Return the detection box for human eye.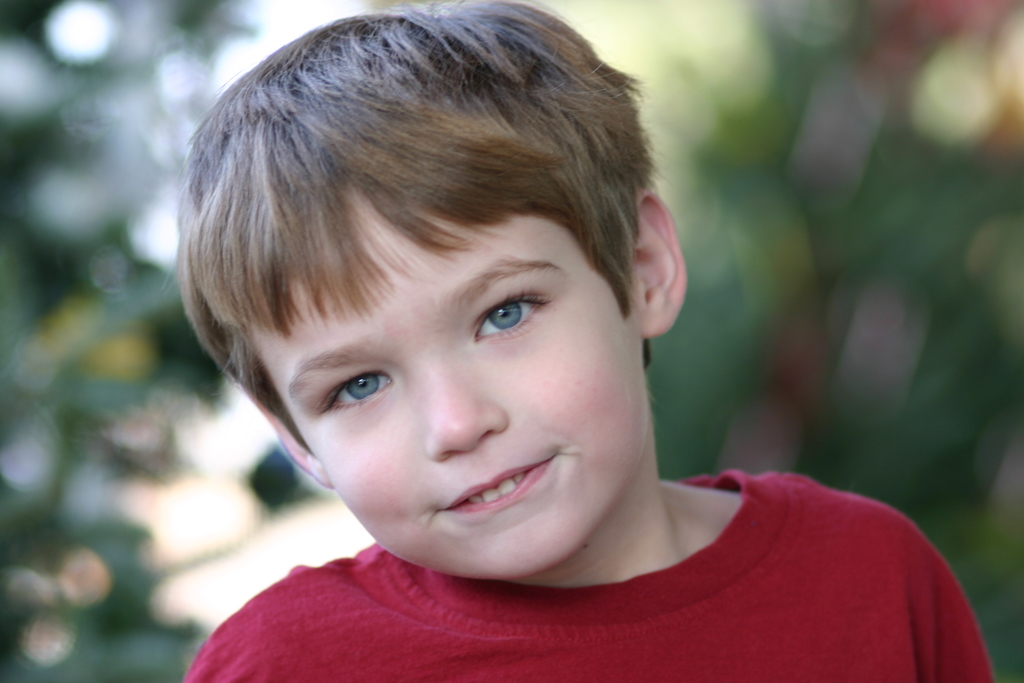
locate(316, 372, 394, 415).
